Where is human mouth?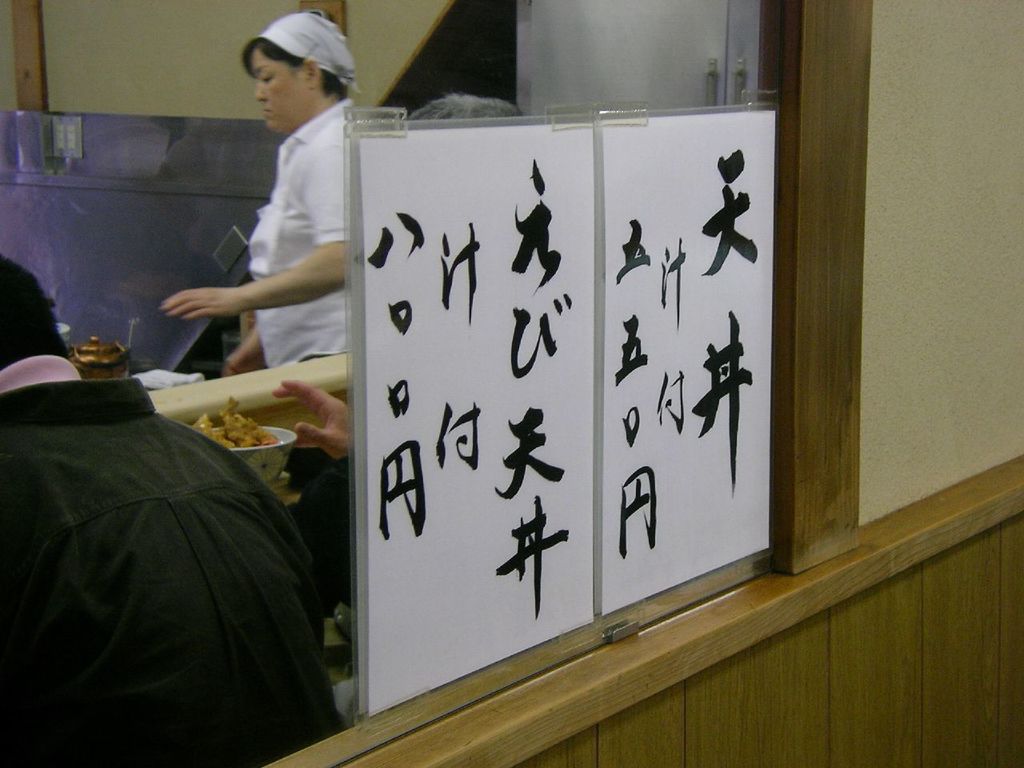
box(260, 105, 271, 114).
